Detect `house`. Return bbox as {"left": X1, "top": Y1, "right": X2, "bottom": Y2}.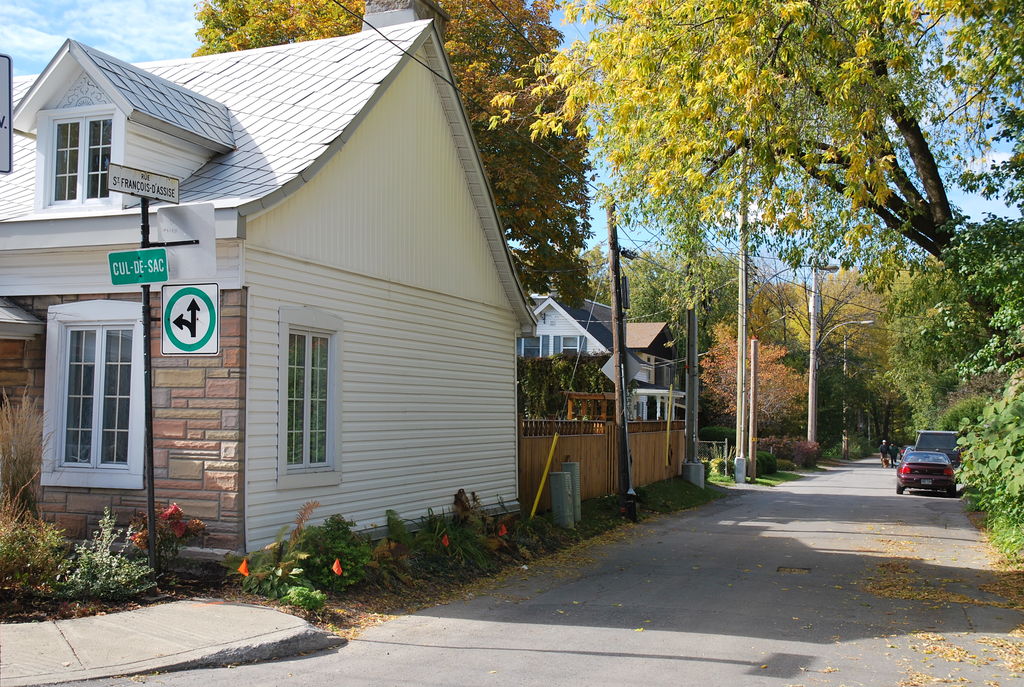
{"left": 518, "top": 297, "right": 630, "bottom": 527}.
